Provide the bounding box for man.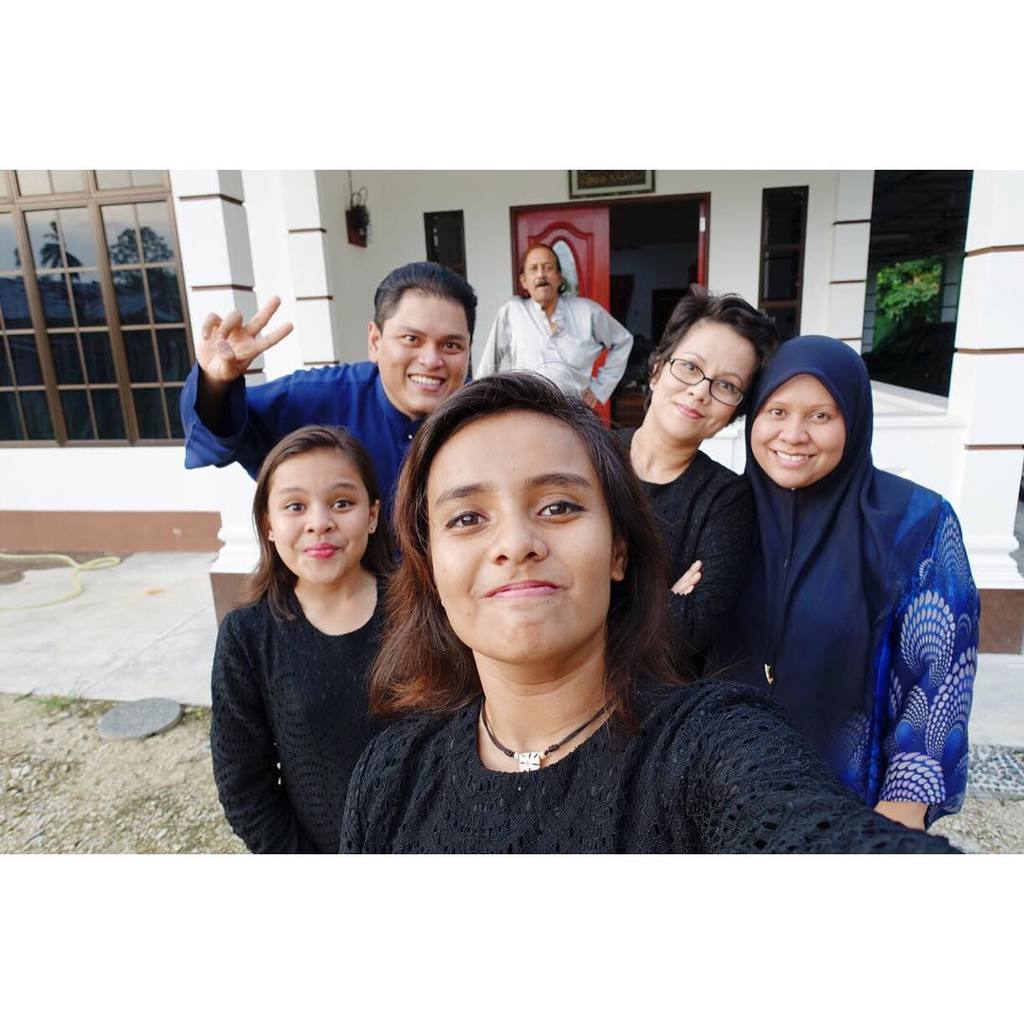
bbox(184, 263, 480, 574).
